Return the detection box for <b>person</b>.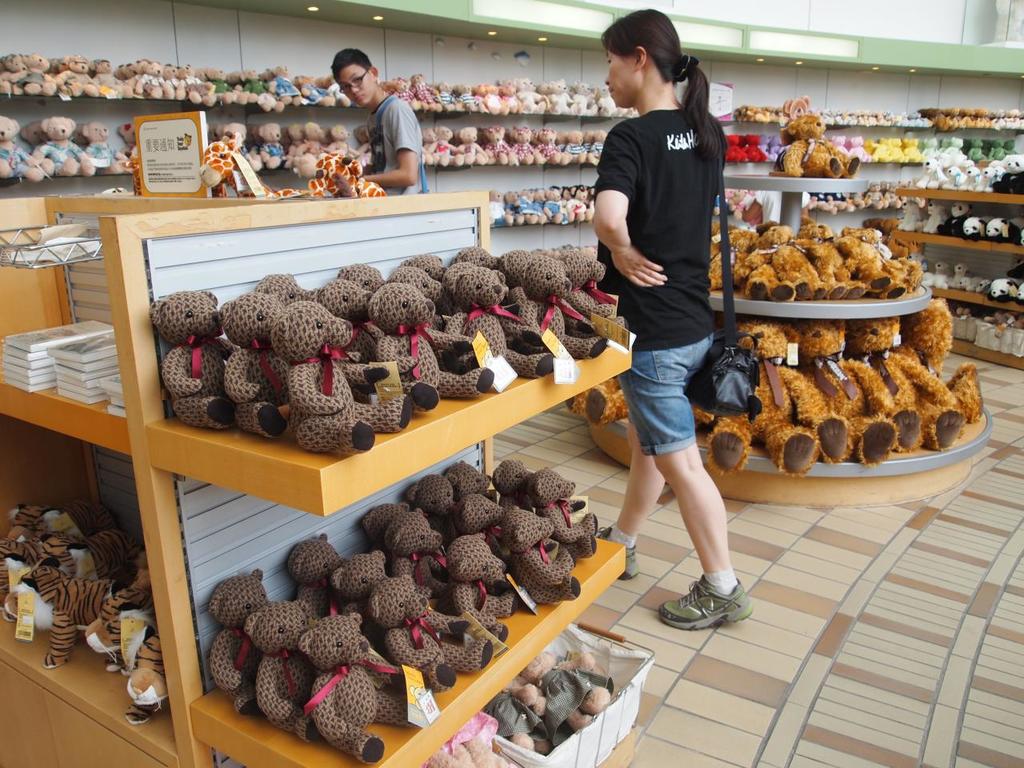
bbox=(286, 46, 426, 196).
